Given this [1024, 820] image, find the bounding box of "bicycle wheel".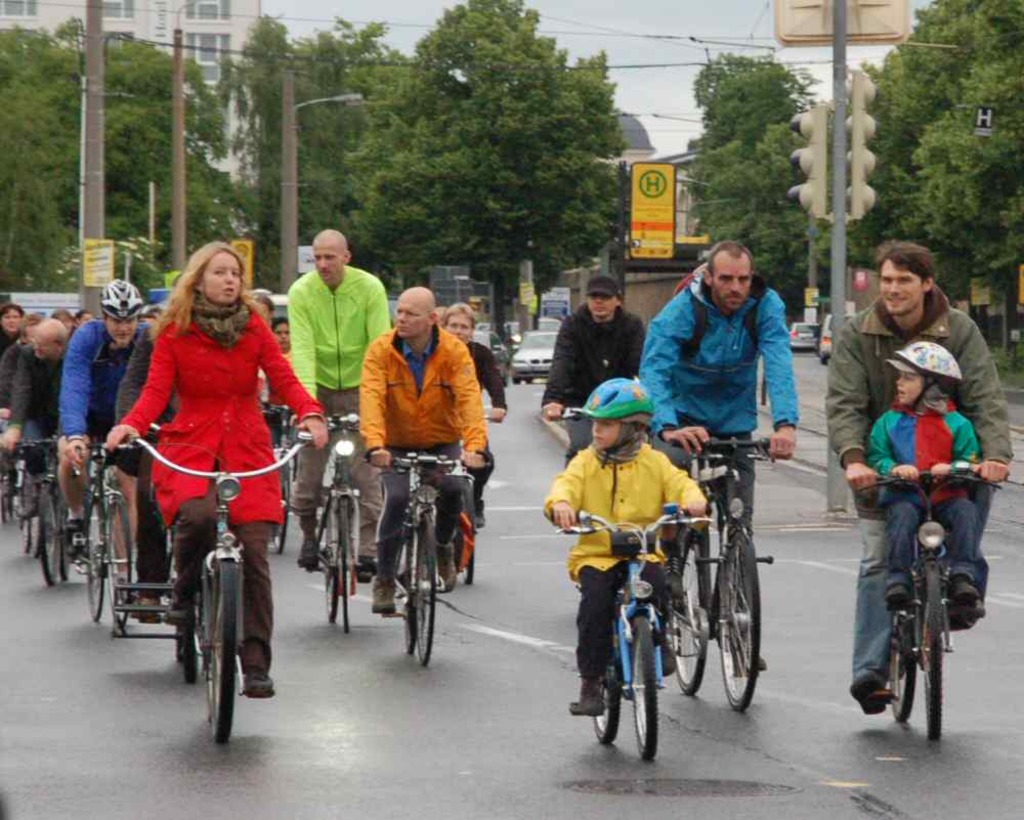
(414,507,439,667).
